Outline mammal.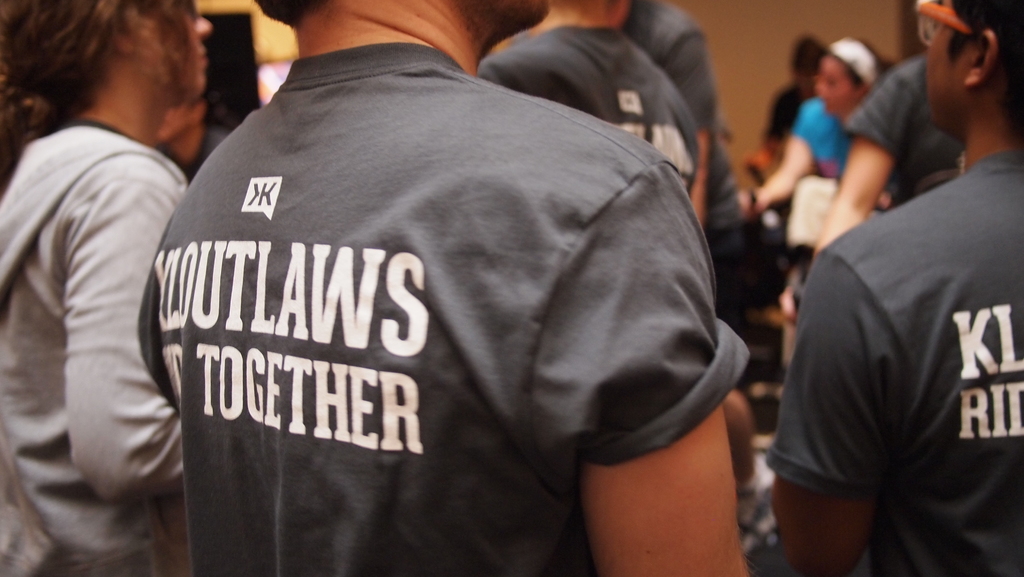
Outline: Rect(741, 37, 892, 226).
